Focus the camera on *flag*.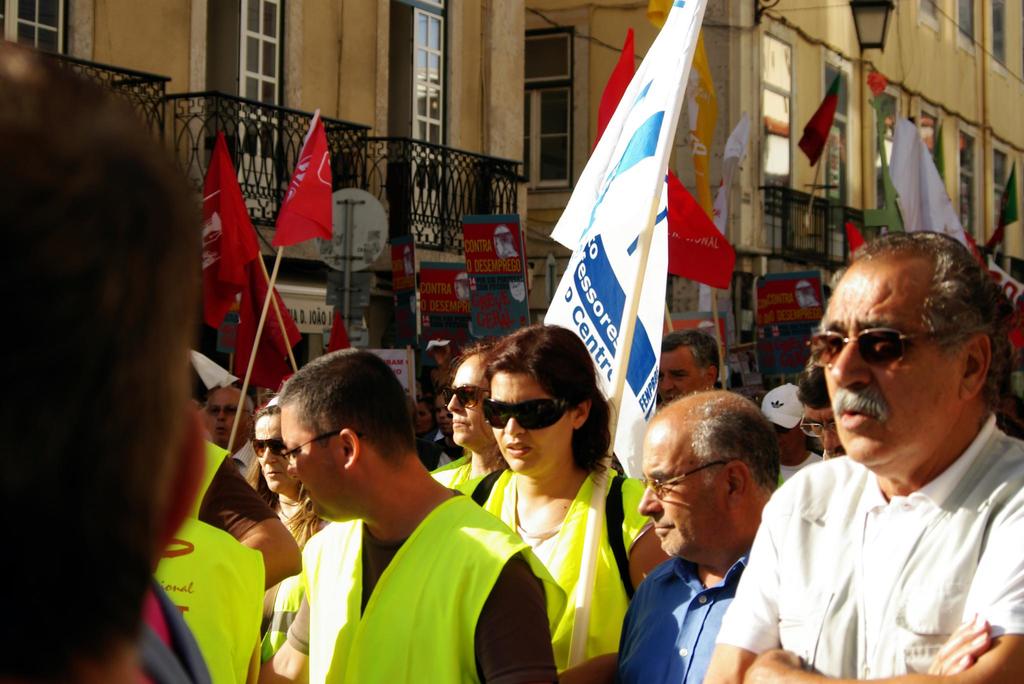
Focus region: x1=845, y1=222, x2=866, y2=263.
